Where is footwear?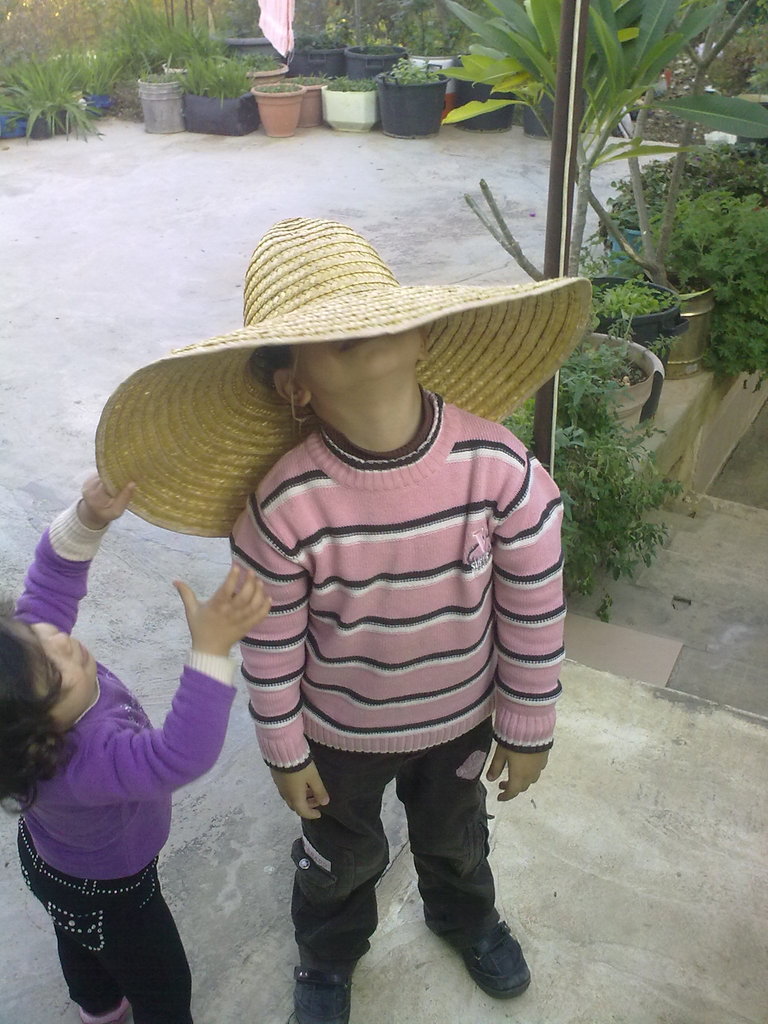
[x1=79, y1=995, x2=129, y2=1023].
